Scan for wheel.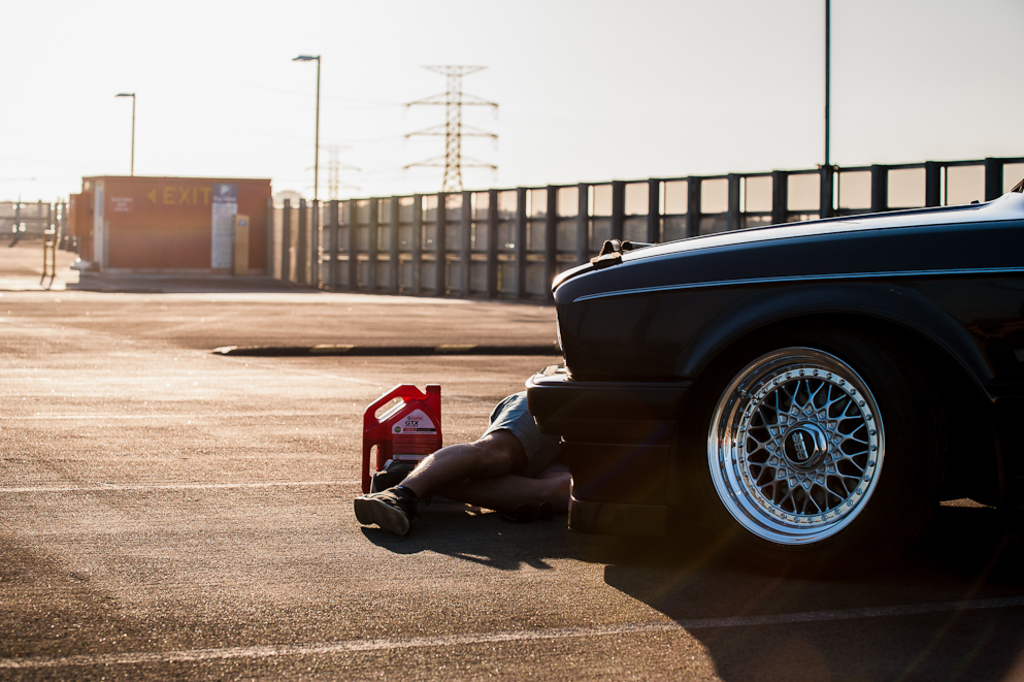
Scan result: [x1=701, y1=338, x2=905, y2=546].
